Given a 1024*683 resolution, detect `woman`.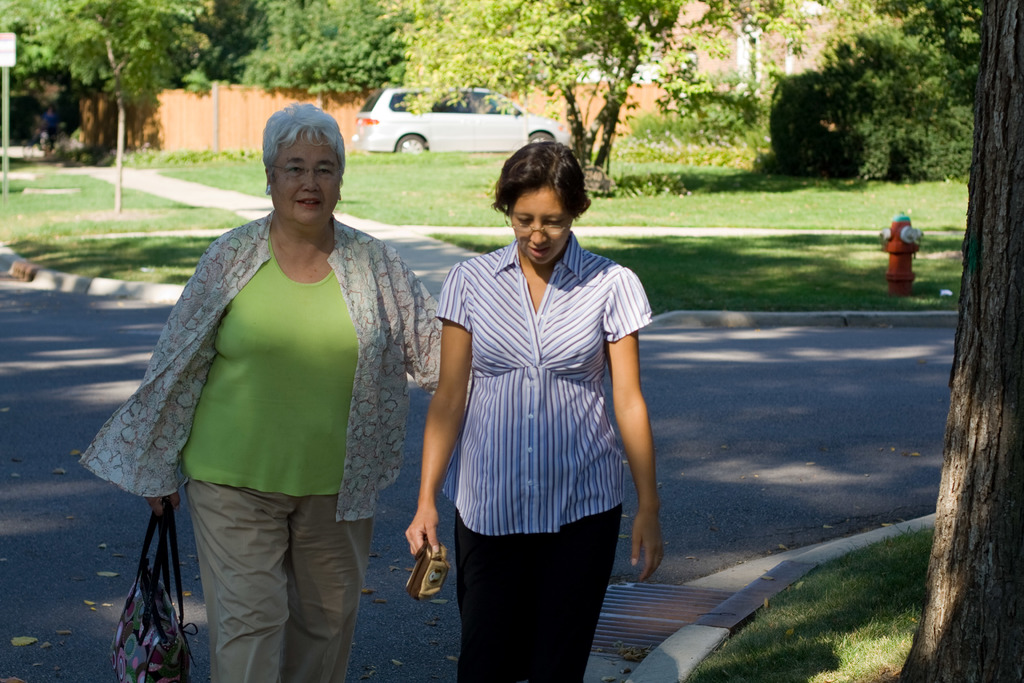
bbox=(404, 145, 663, 682).
